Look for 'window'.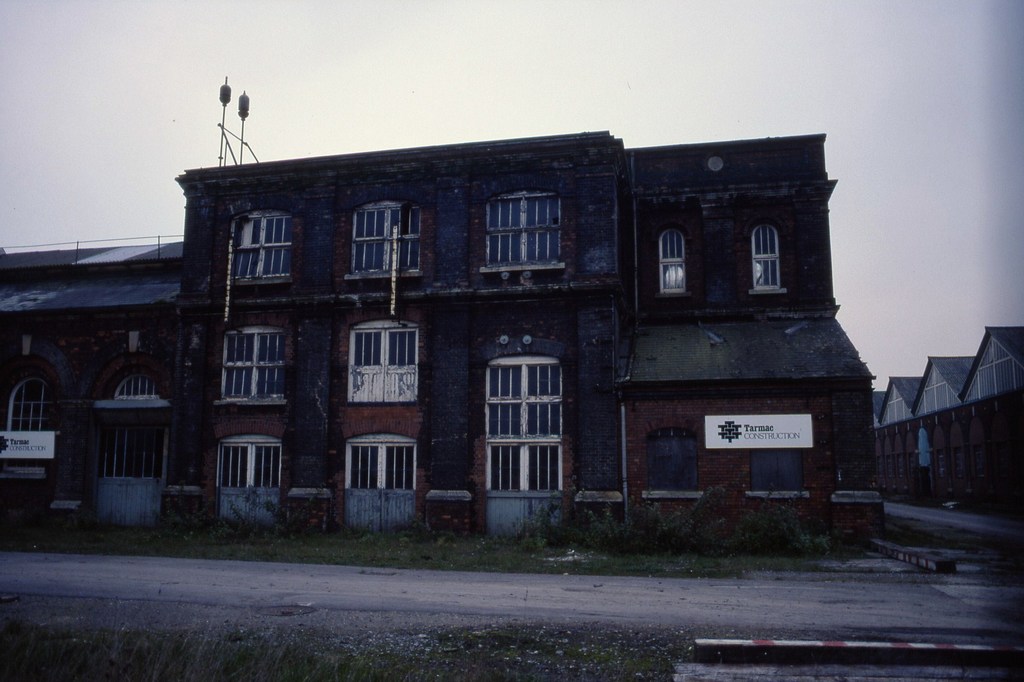
Found: Rect(232, 206, 291, 283).
